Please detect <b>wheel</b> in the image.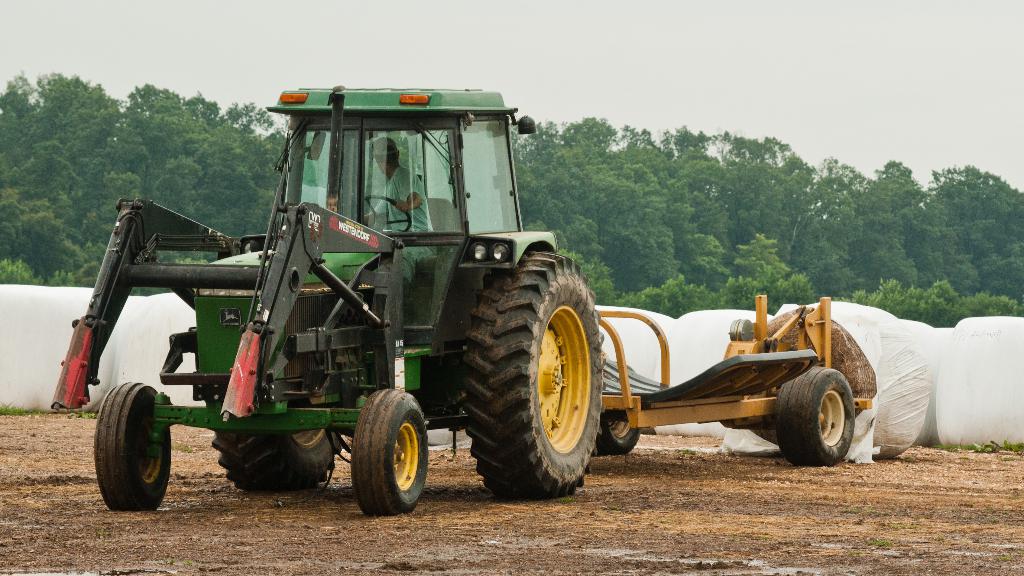
[x1=351, y1=388, x2=426, y2=515].
